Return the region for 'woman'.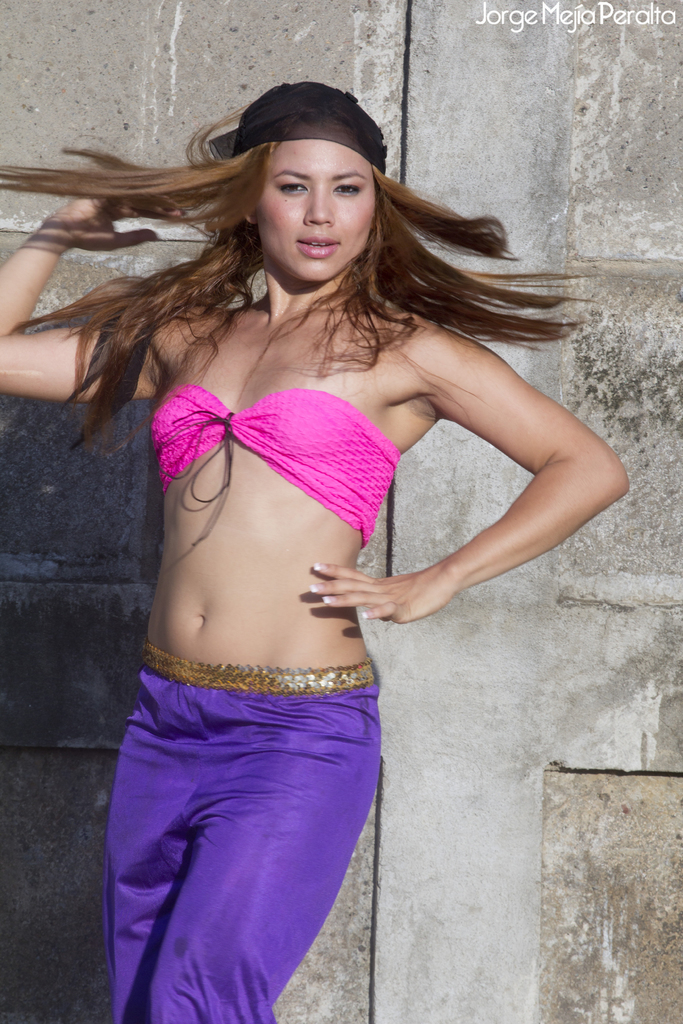
bbox=(10, 71, 619, 1023).
